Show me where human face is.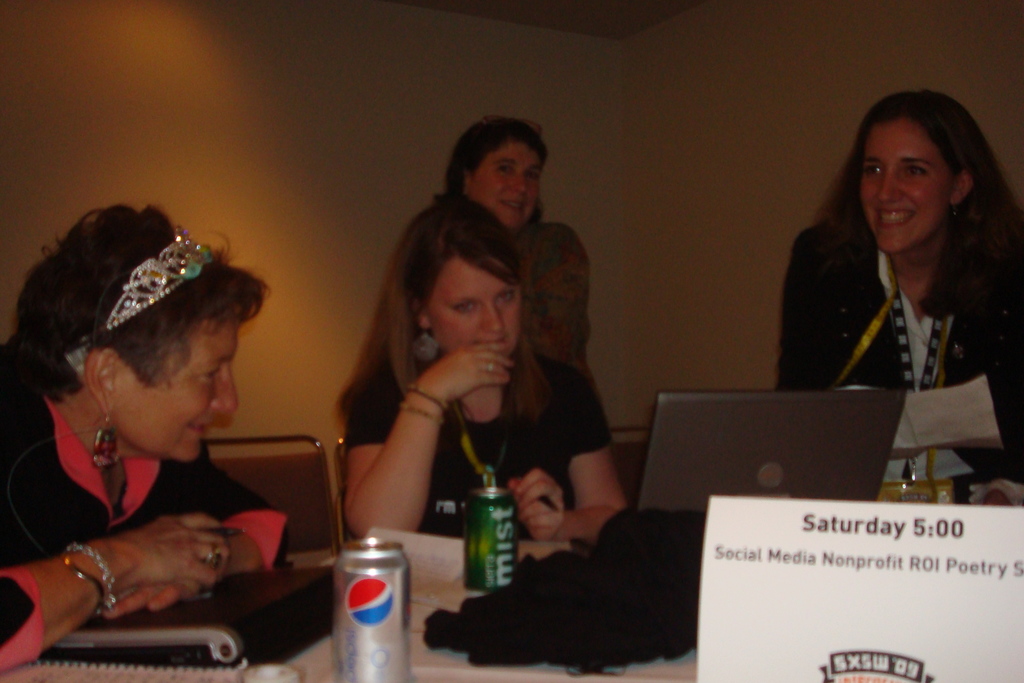
human face is at l=860, t=125, r=957, b=247.
